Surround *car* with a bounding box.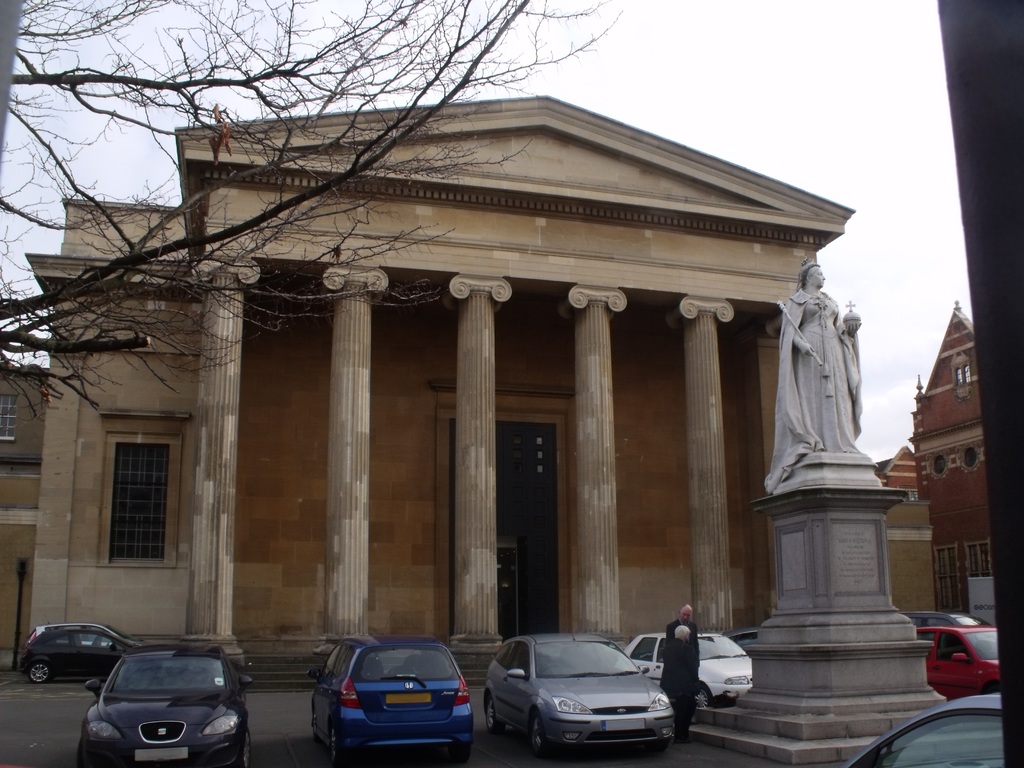
<region>74, 639, 252, 767</region>.
